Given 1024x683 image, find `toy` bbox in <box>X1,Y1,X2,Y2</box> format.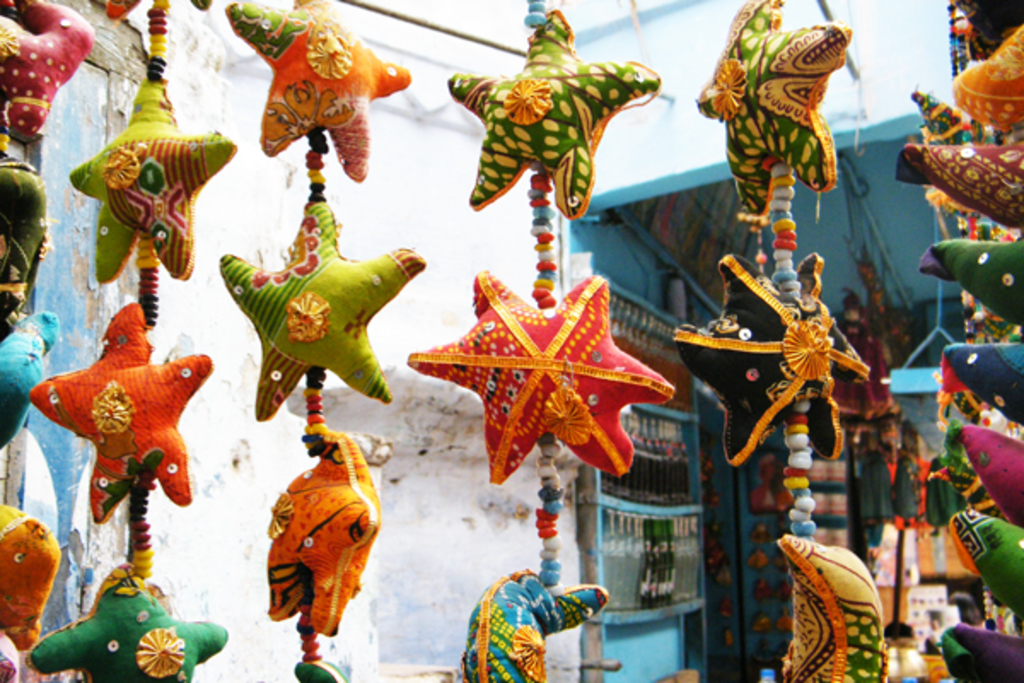
<box>0,500,53,640</box>.
